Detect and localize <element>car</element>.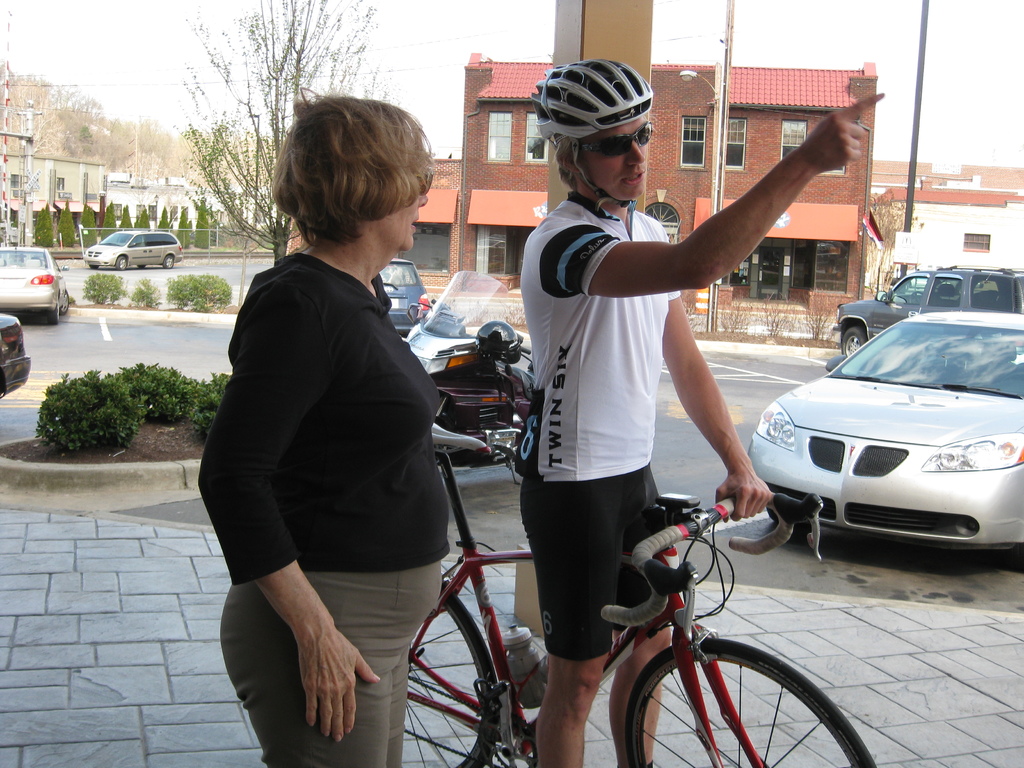
Localized at x1=749, y1=308, x2=1023, y2=566.
